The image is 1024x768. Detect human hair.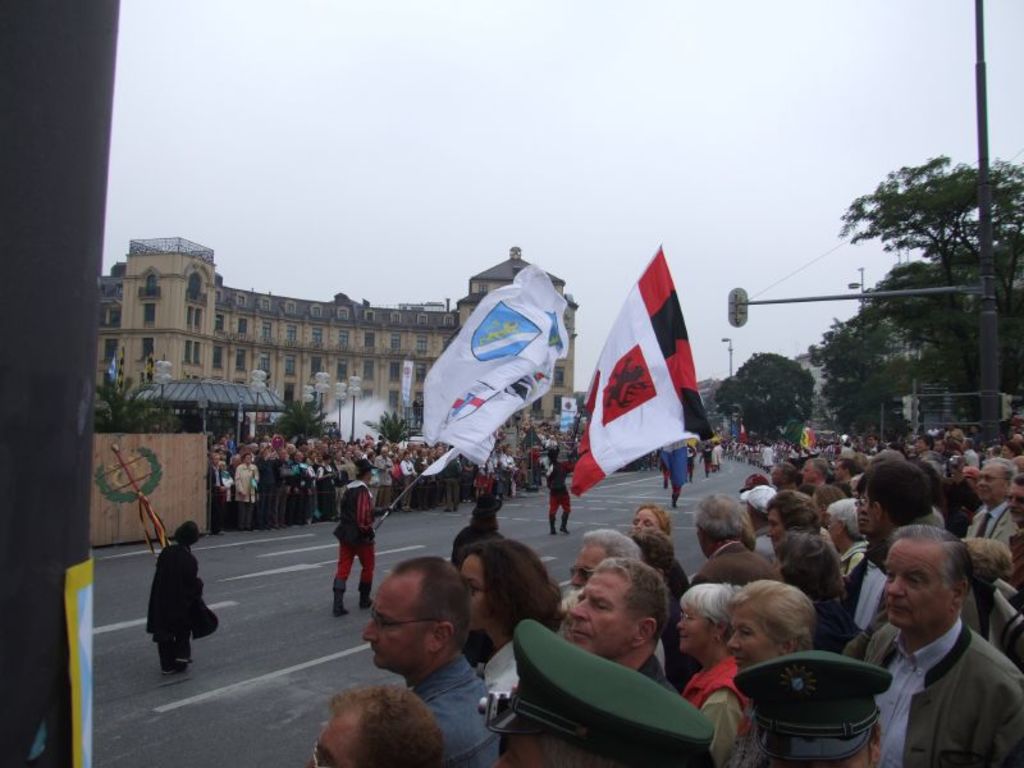
Detection: region(535, 736, 631, 767).
